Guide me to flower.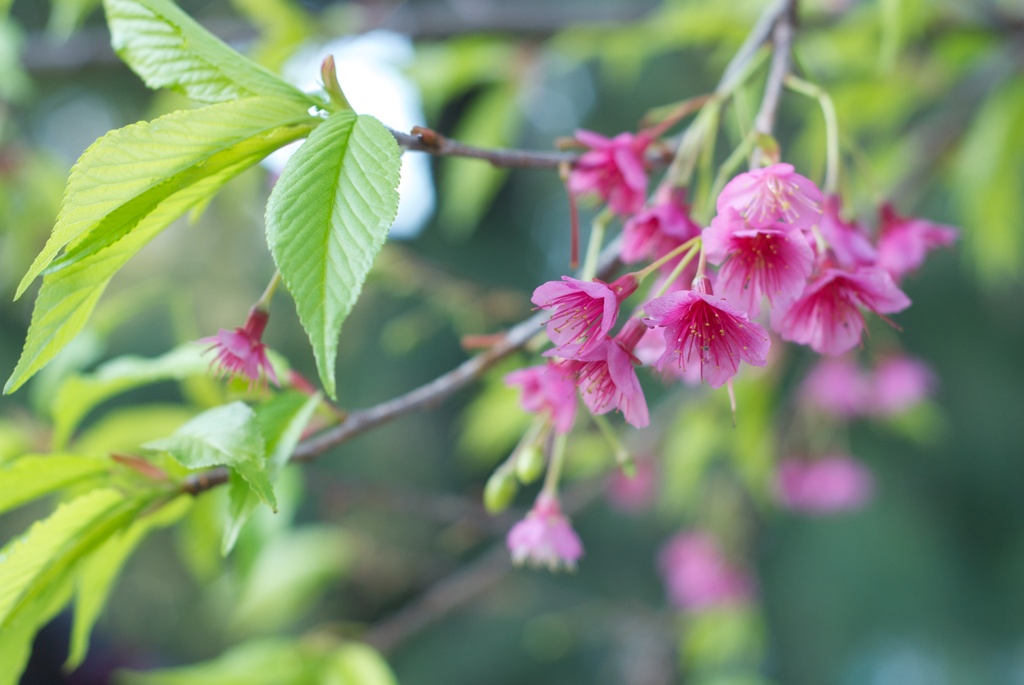
Guidance: 517 50 600 146.
